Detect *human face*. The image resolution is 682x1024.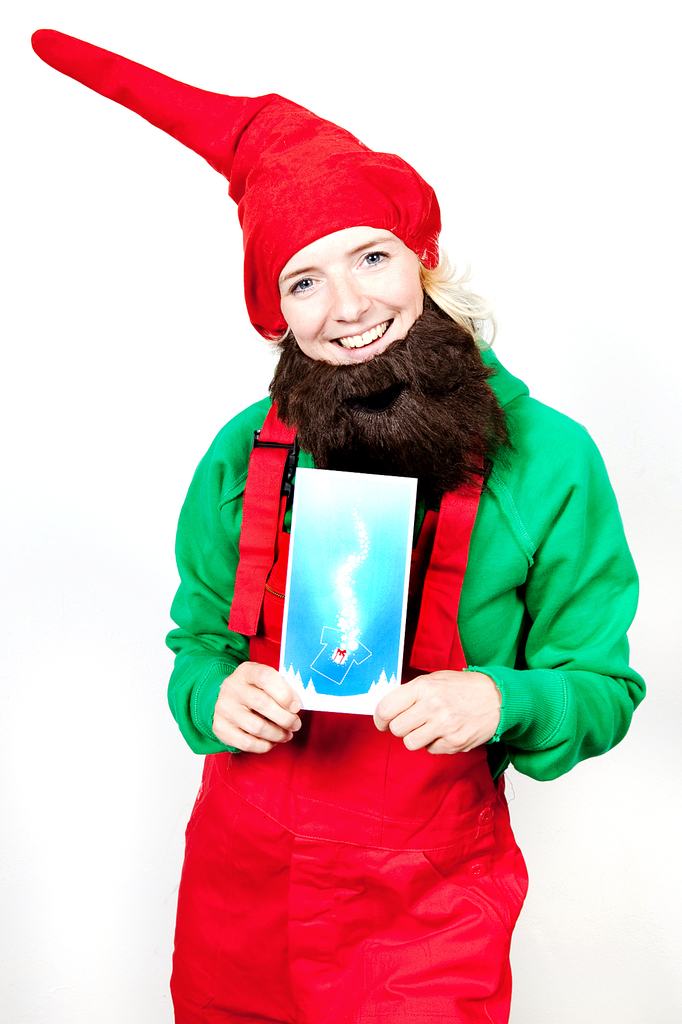
l=276, t=223, r=430, b=371.
